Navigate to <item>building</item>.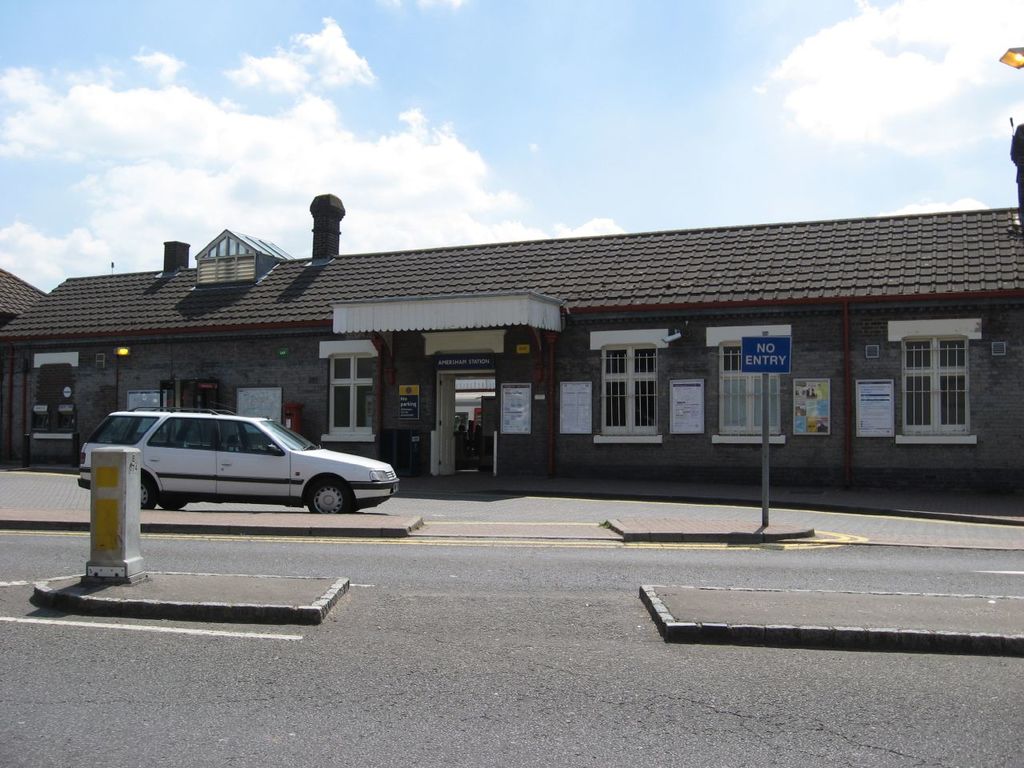
Navigation target: detection(10, 196, 1023, 478).
